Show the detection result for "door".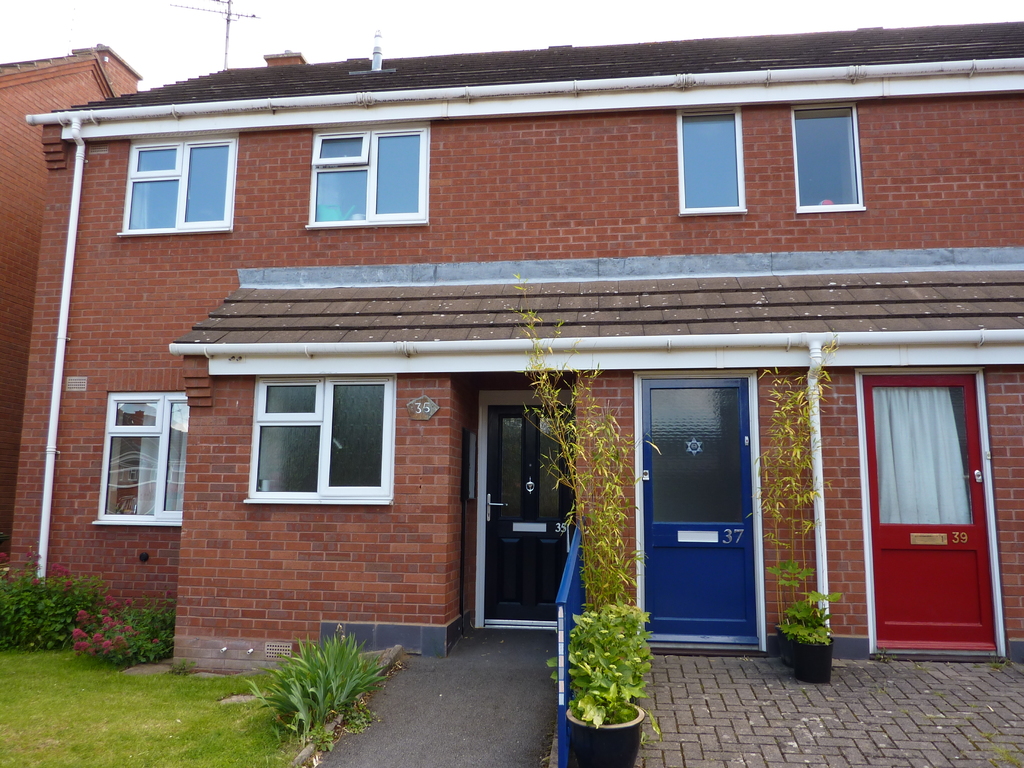
<box>864,376,995,647</box>.
